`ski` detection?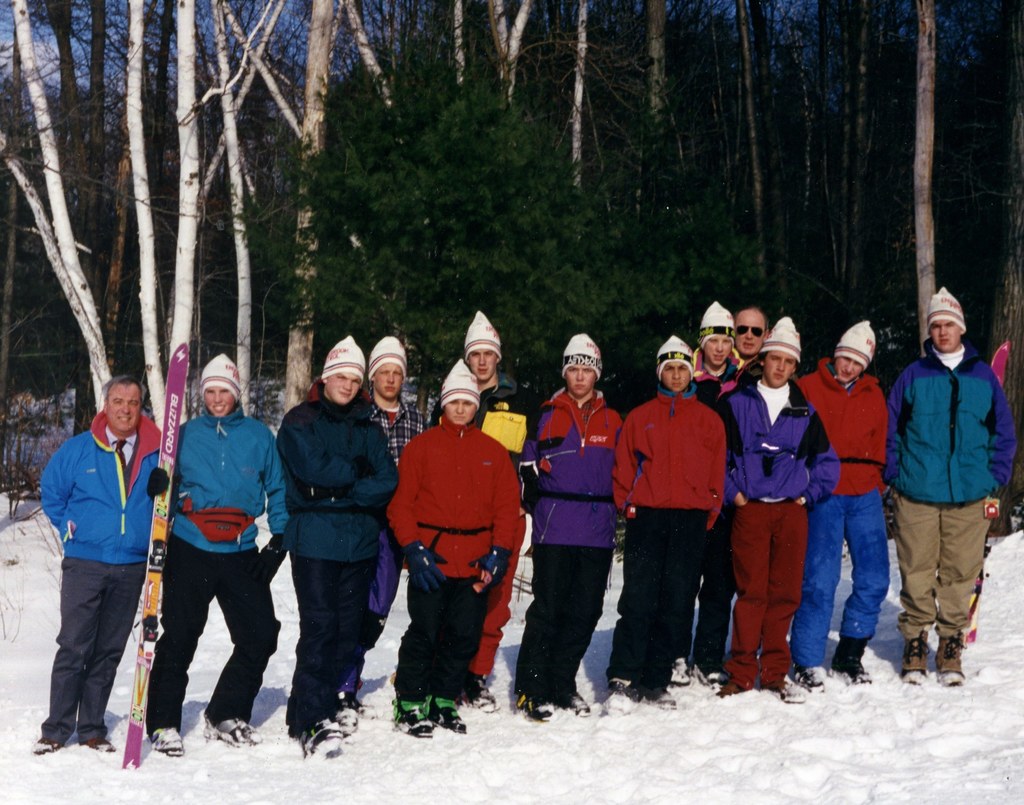
bbox(125, 337, 195, 766)
